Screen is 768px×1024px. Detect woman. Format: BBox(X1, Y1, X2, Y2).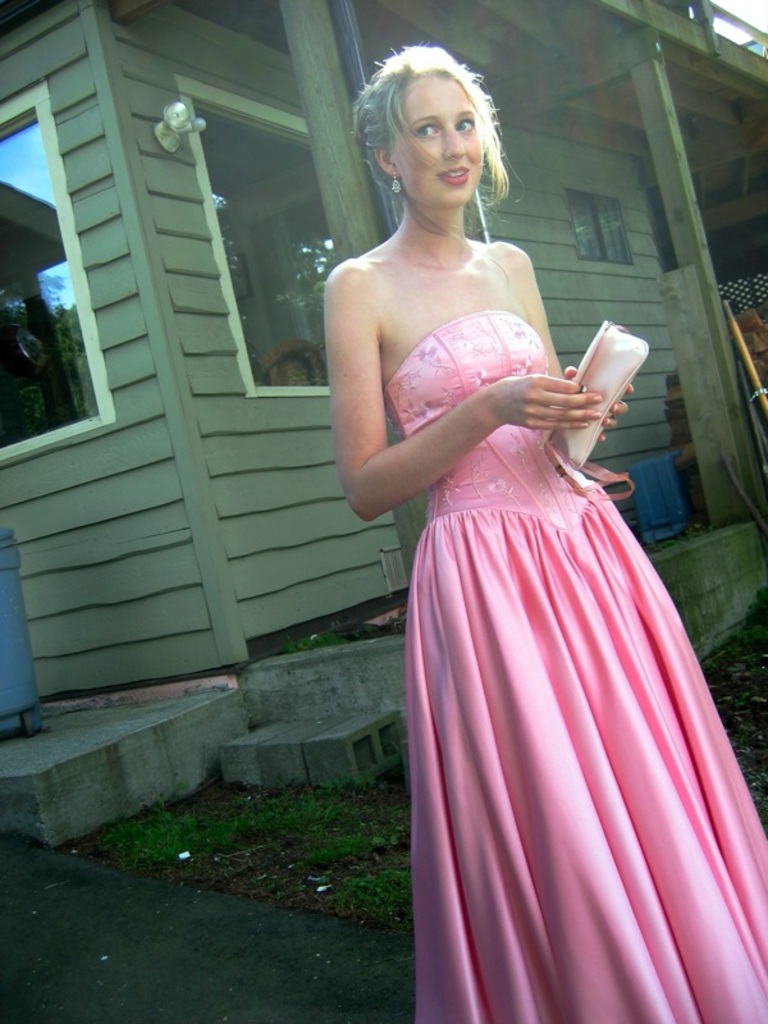
BBox(337, 49, 767, 1023).
